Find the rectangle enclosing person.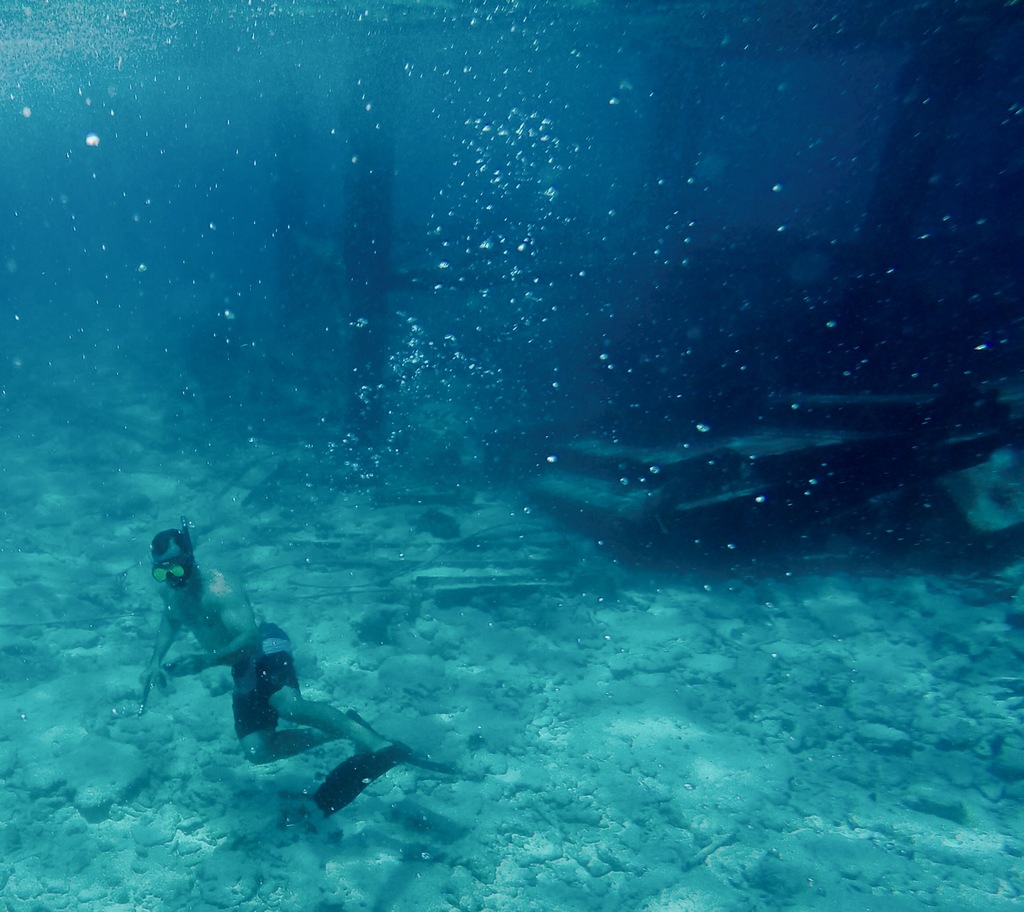
{"left": 132, "top": 512, "right": 417, "bottom": 767}.
